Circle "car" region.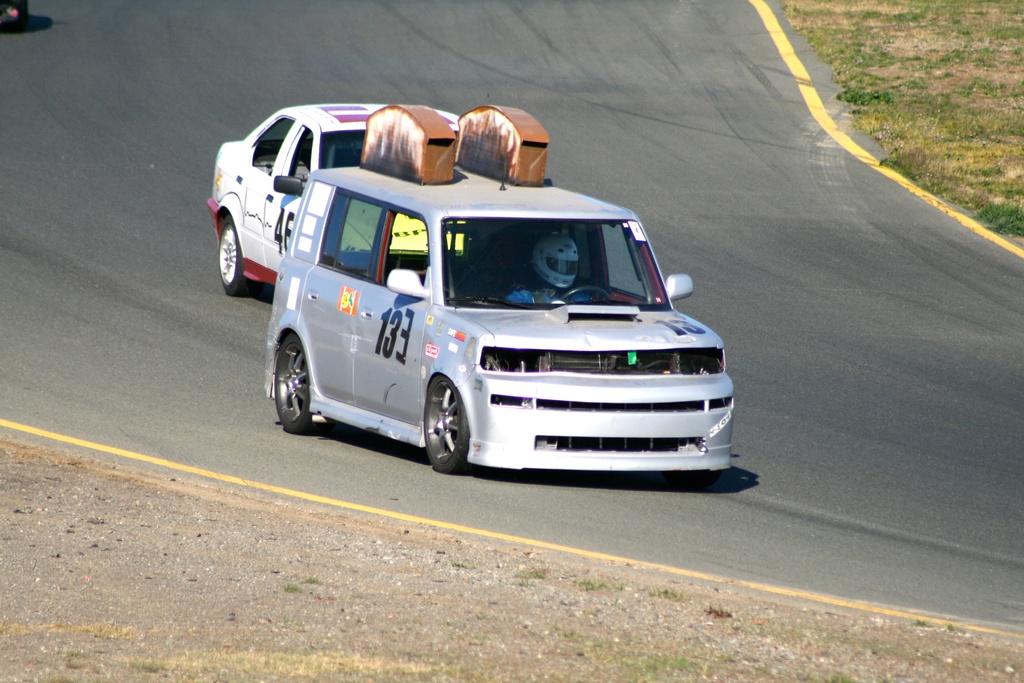
Region: box(203, 102, 458, 293).
